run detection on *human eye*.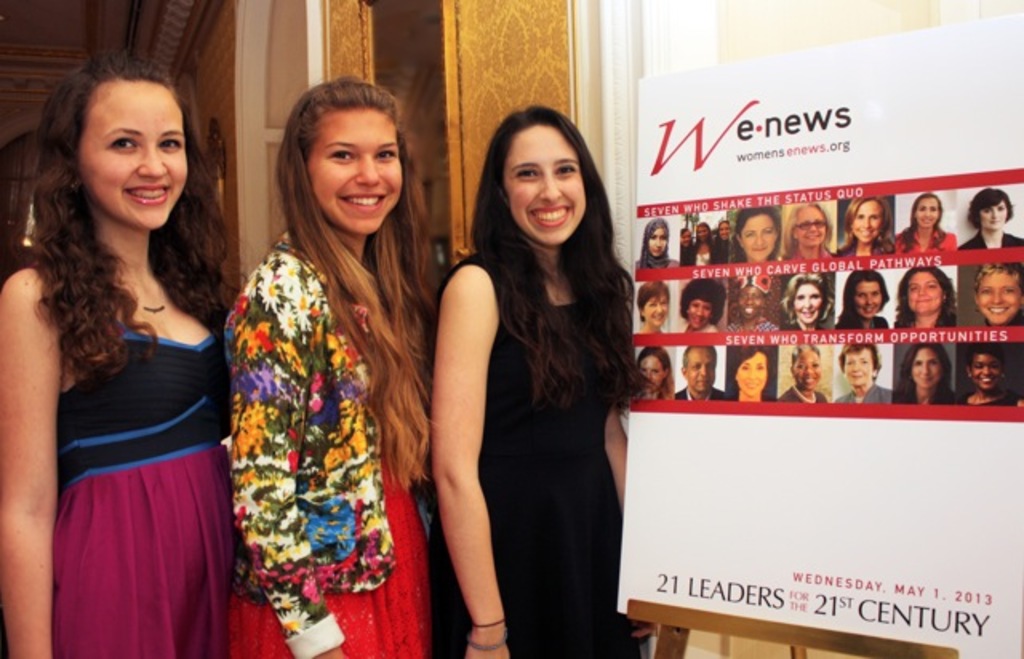
Result: bbox=[1000, 286, 1014, 296].
